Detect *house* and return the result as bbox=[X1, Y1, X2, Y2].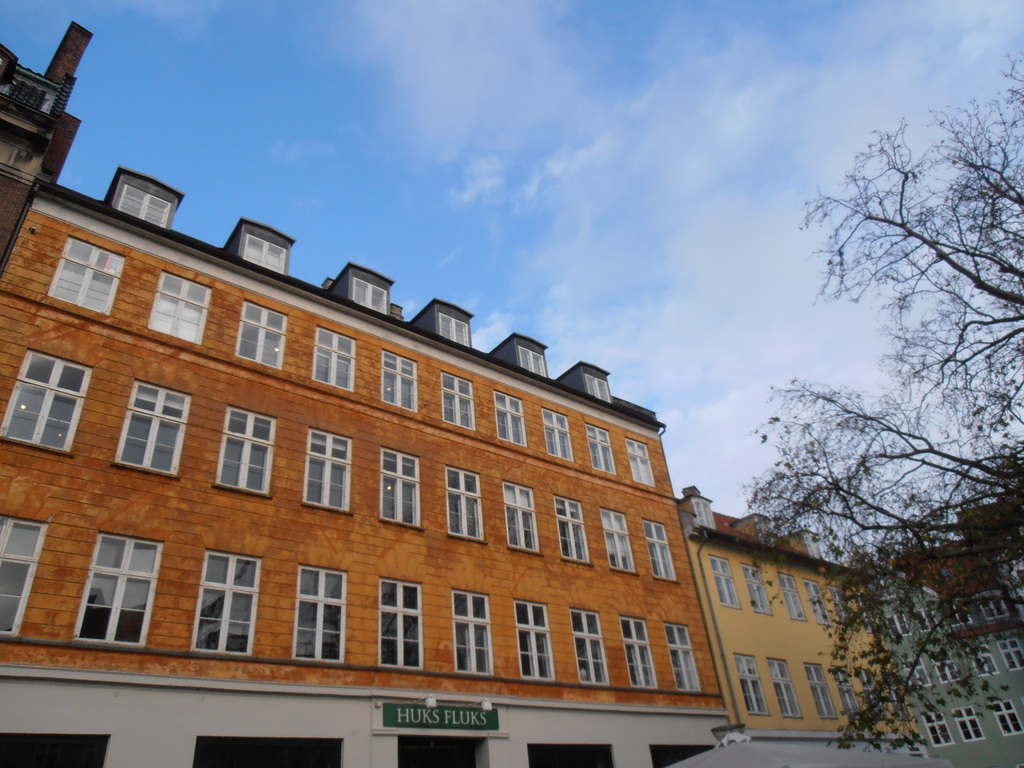
bbox=[0, 161, 732, 767].
